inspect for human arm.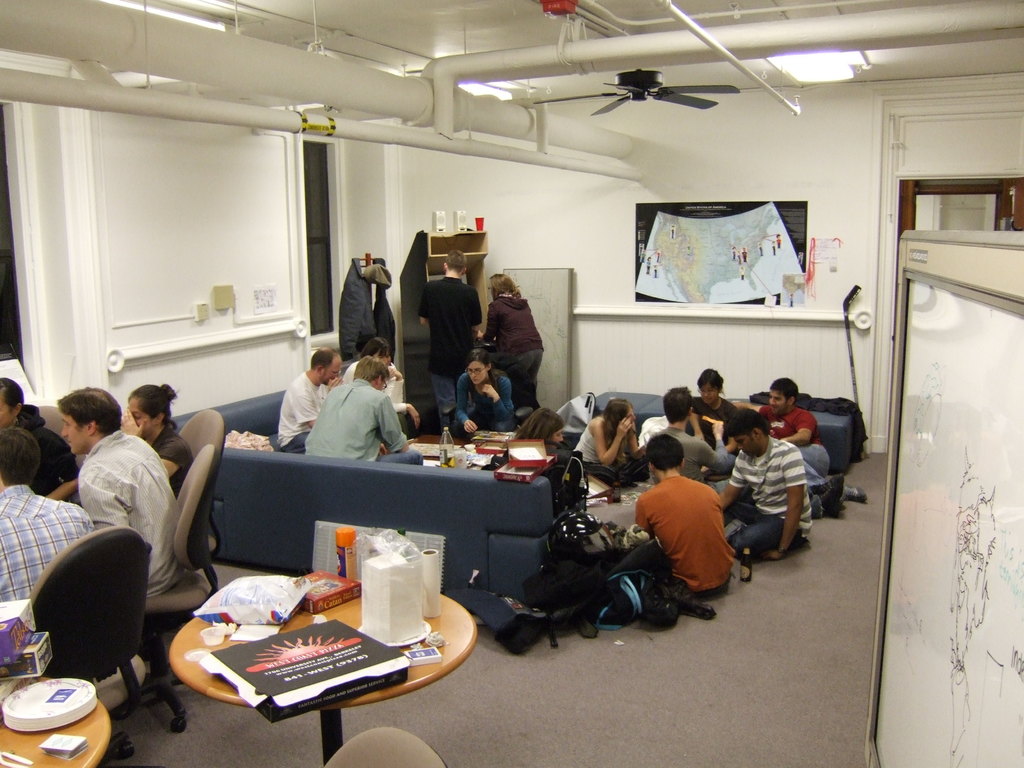
Inspection: [x1=731, y1=404, x2=773, y2=415].
